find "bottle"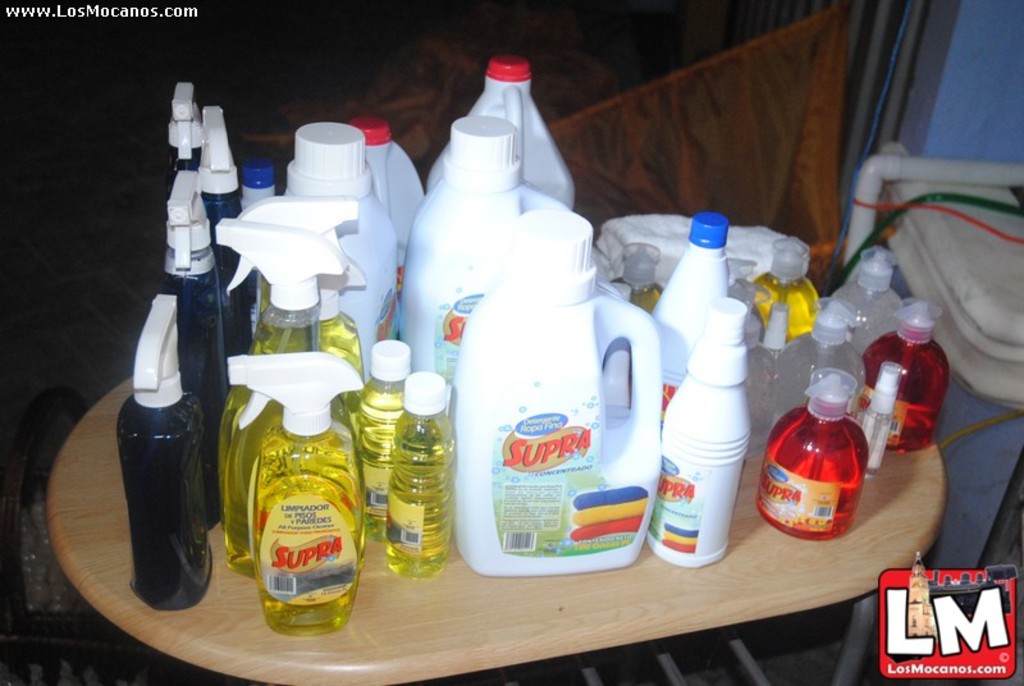
bbox=(384, 374, 457, 584)
